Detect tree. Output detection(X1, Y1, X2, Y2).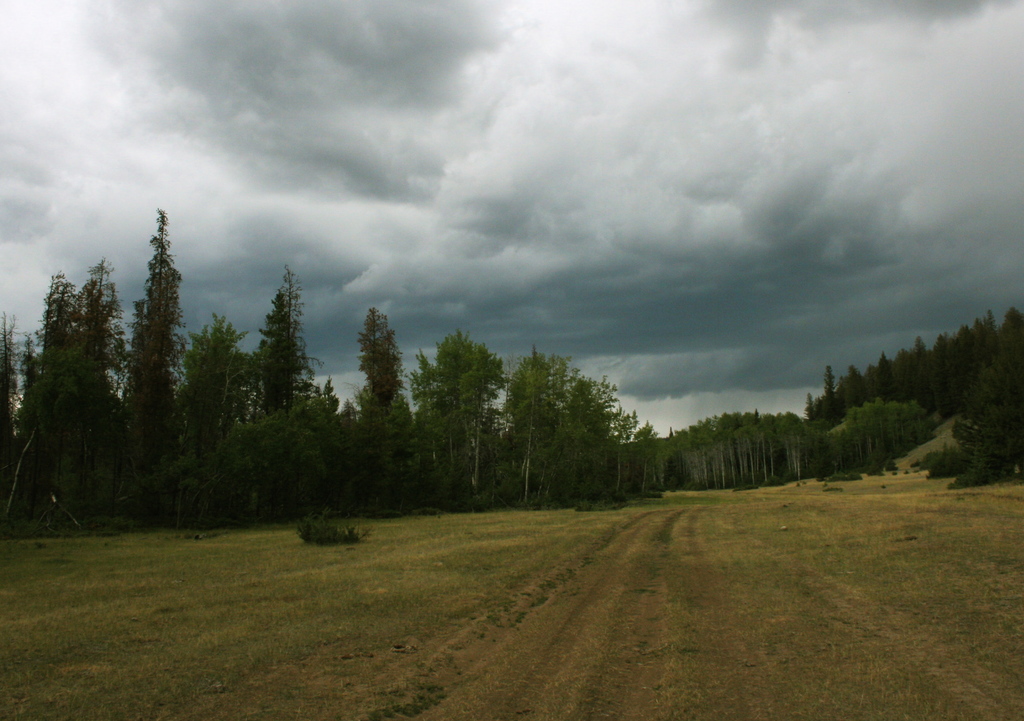
detection(19, 328, 45, 503).
